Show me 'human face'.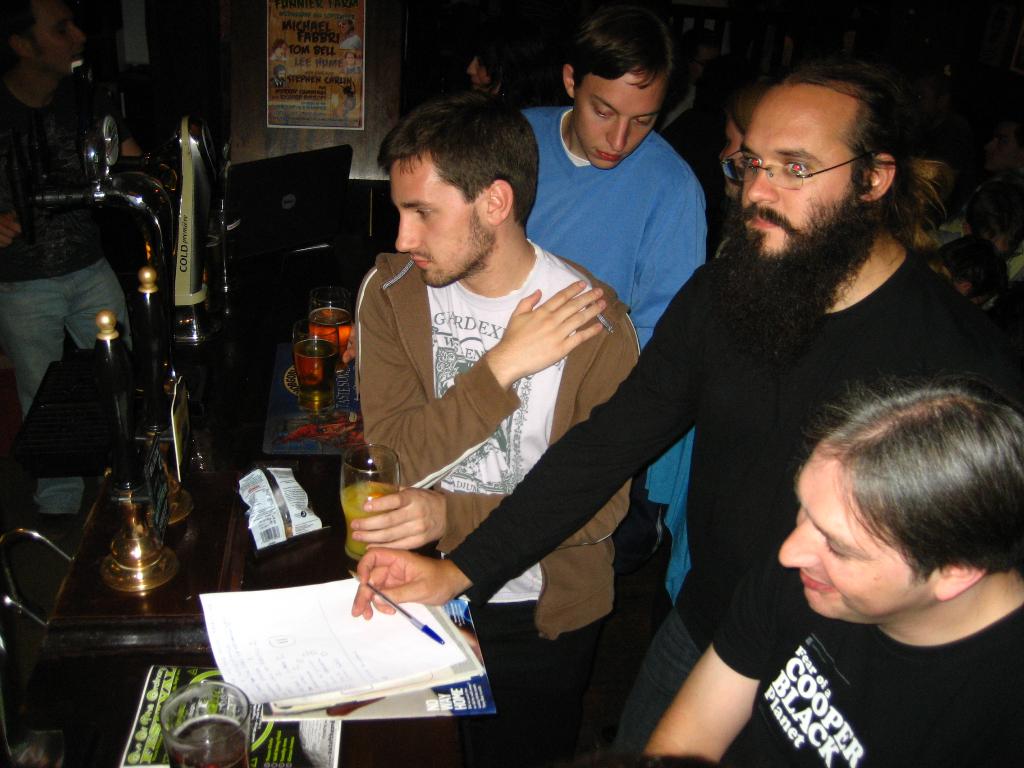
'human face' is here: 975,232,1009,256.
